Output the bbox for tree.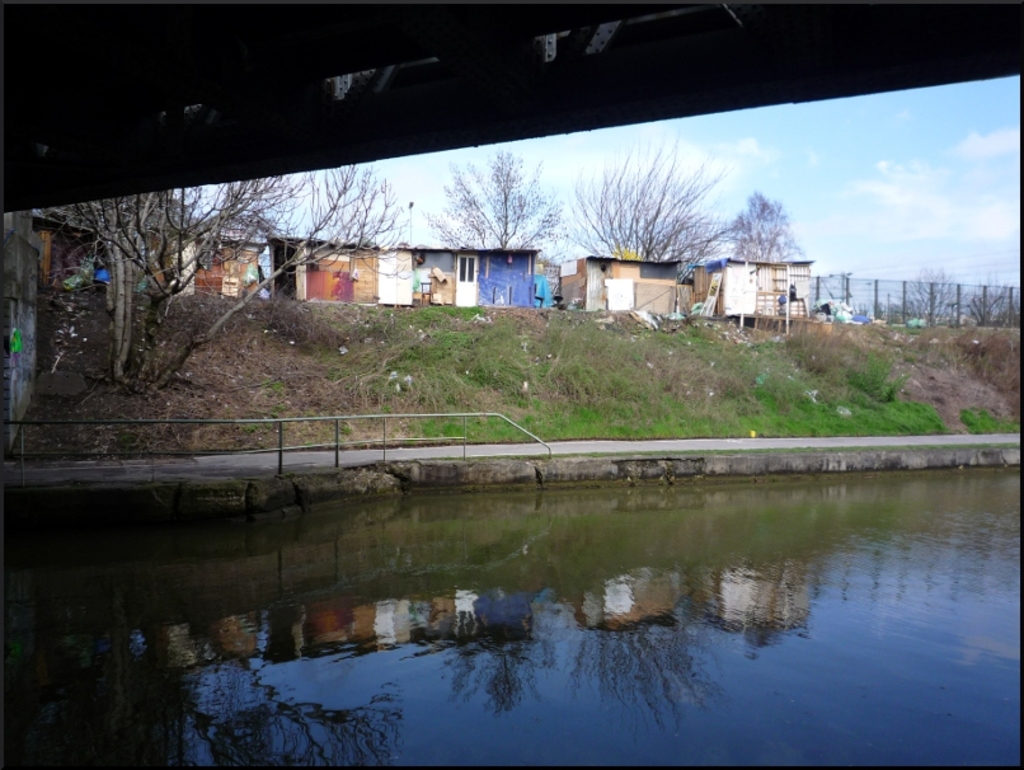
733:191:804:260.
